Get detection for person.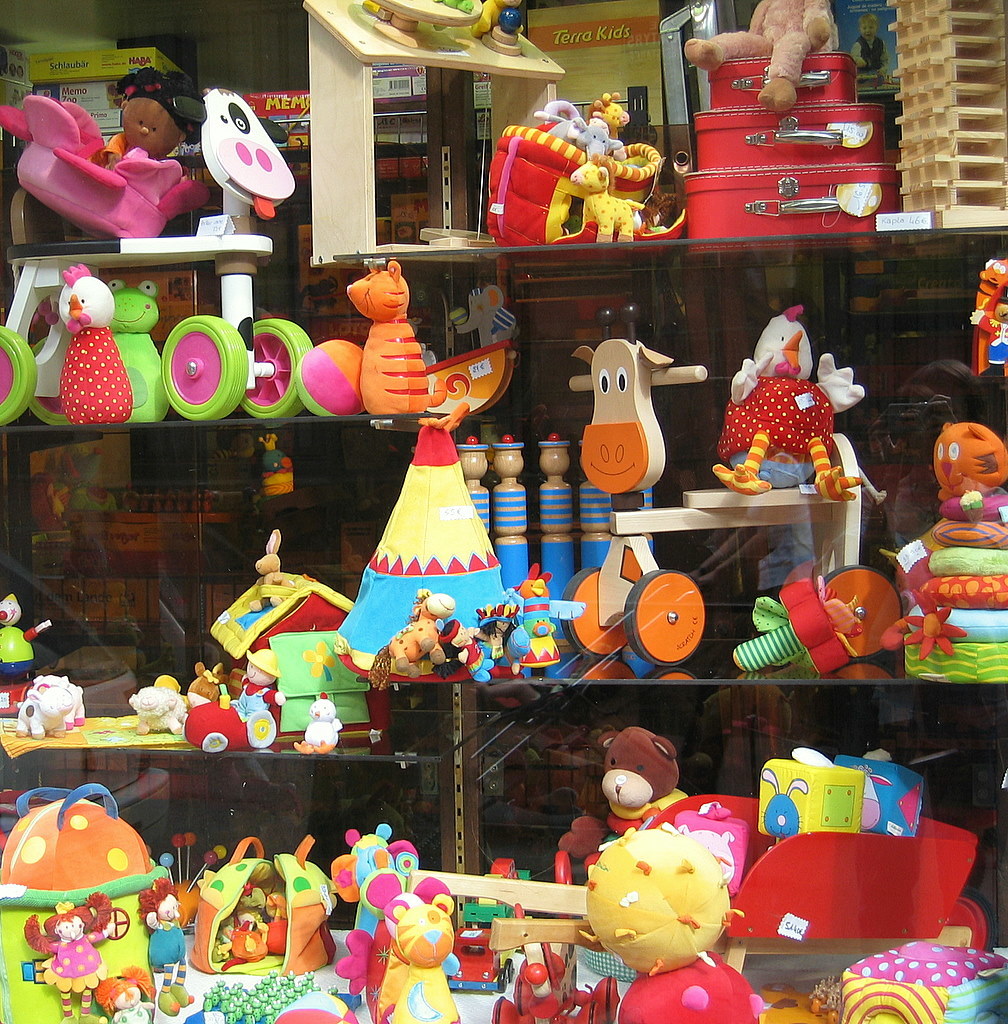
Detection: region(97, 62, 207, 186).
